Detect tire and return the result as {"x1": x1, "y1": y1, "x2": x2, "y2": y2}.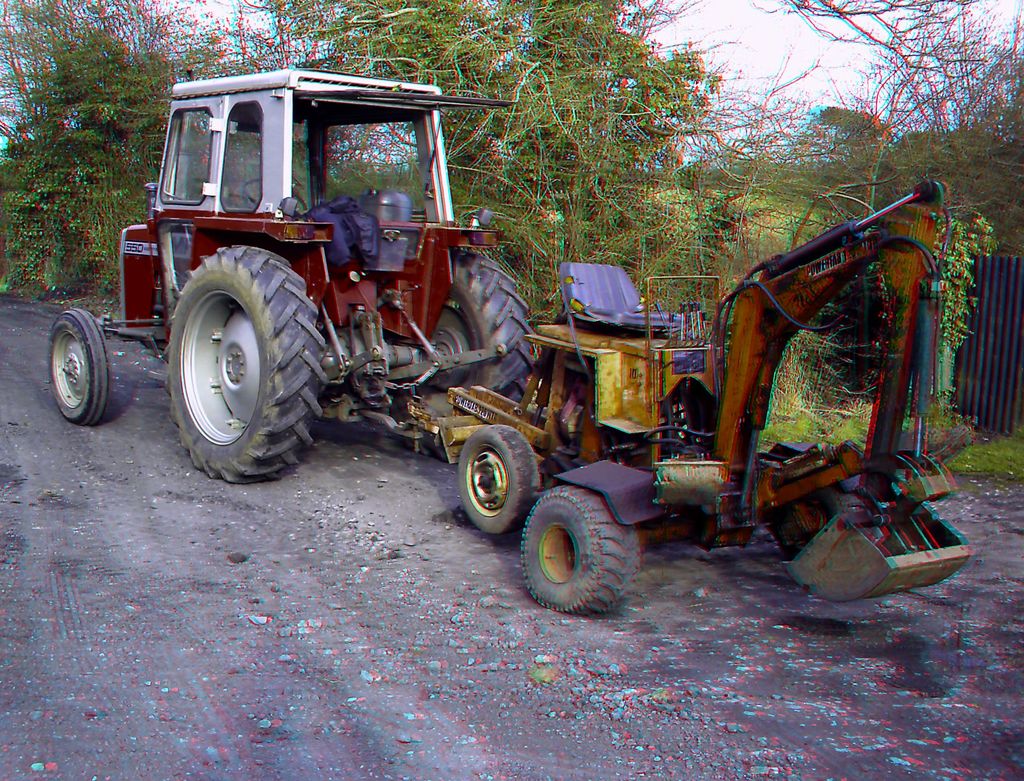
{"x1": 521, "y1": 487, "x2": 638, "y2": 615}.
